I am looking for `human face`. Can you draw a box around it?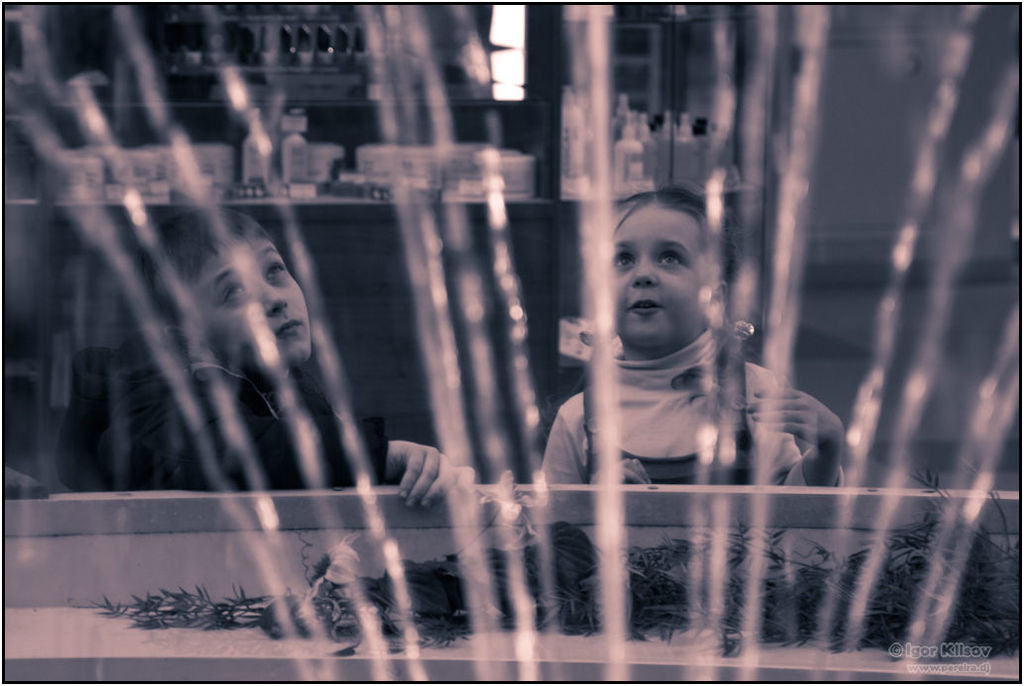
Sure, the bounding box is box(608, 199, 712, 347).
